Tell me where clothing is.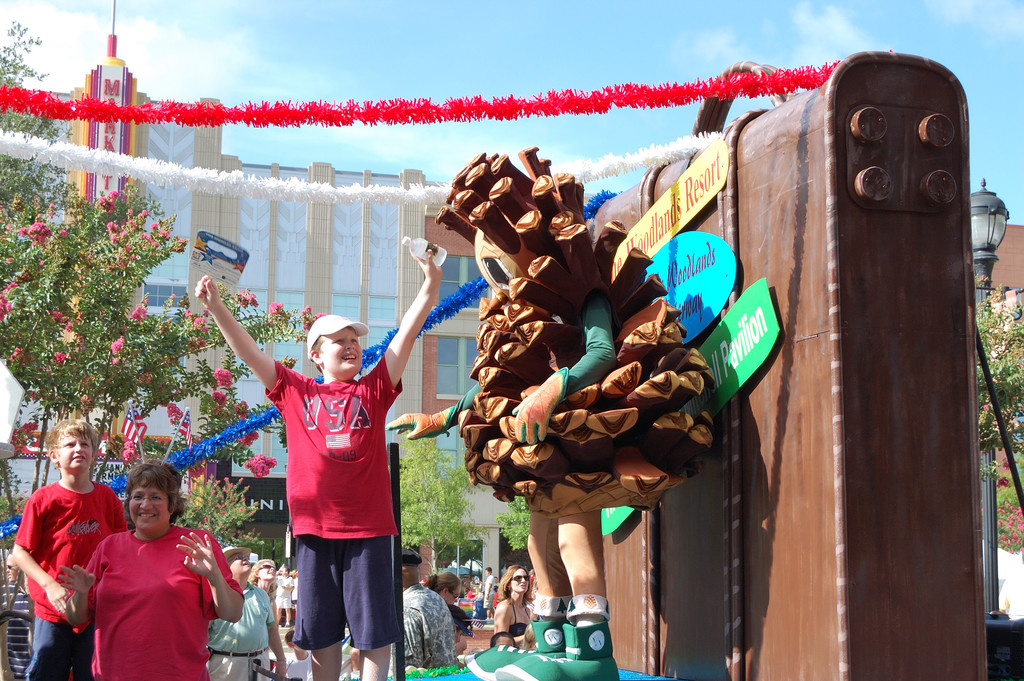
clothing is at x1=436, y1=298, x2=618, y2=623.
